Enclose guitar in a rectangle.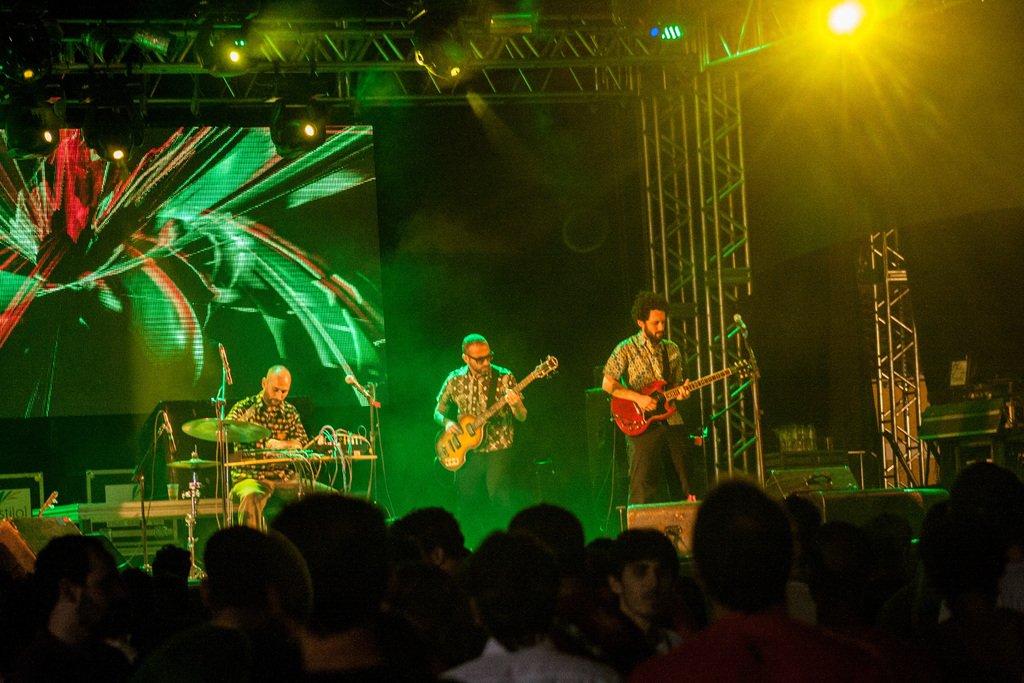
l=611, t=354, r=767, b=436.
